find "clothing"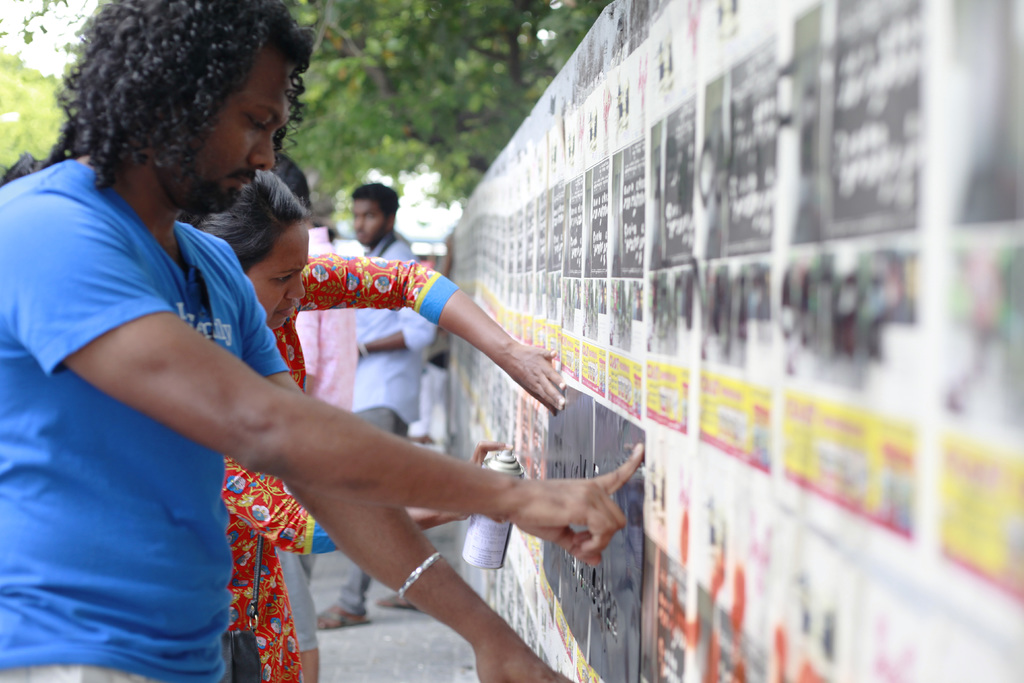
Rect(303, 227, 449, 632)
